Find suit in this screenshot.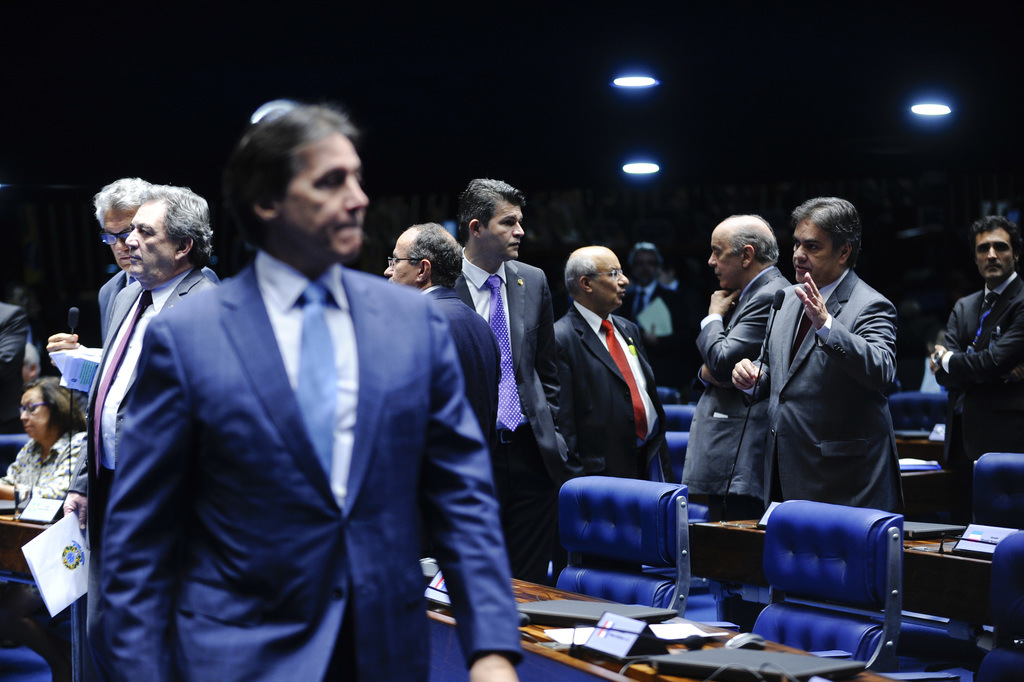
The bounding box for suit is [457,243,576,591].
